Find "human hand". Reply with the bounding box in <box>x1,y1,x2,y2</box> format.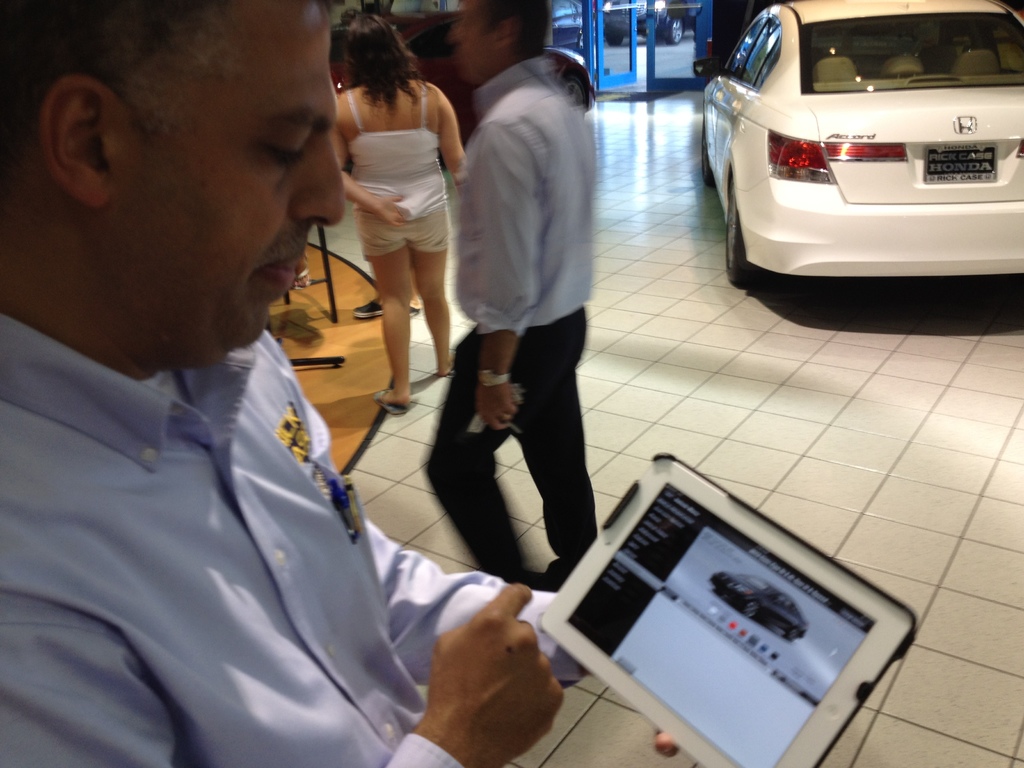
<box>422,575,573,758</box>.
